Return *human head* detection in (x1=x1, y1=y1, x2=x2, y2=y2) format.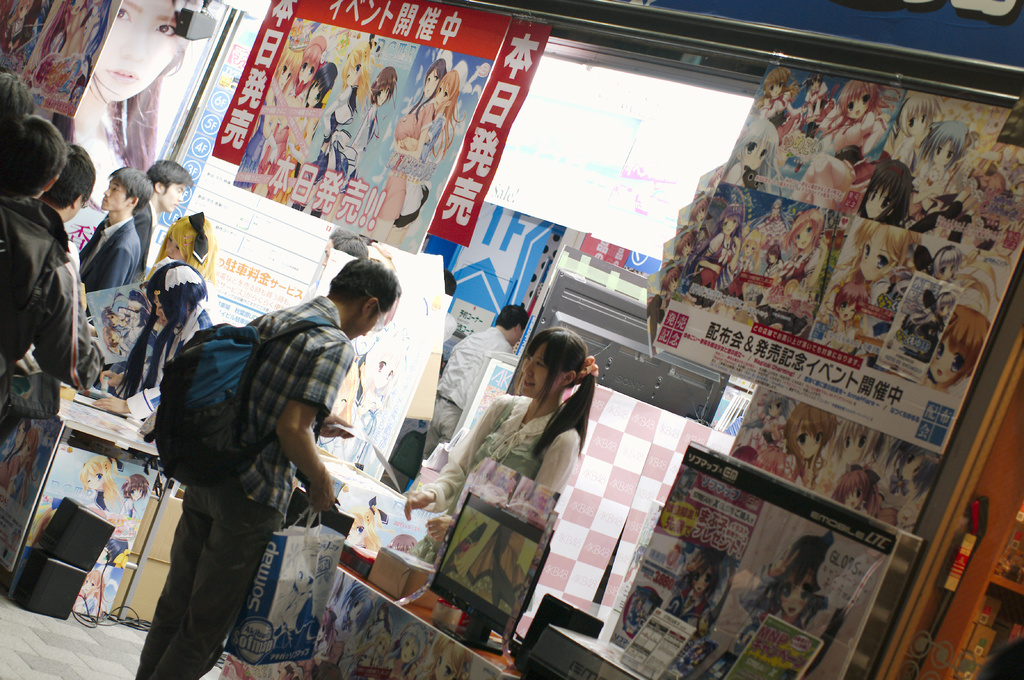
(x1=773, y1=199, x2=782, y2=216).
